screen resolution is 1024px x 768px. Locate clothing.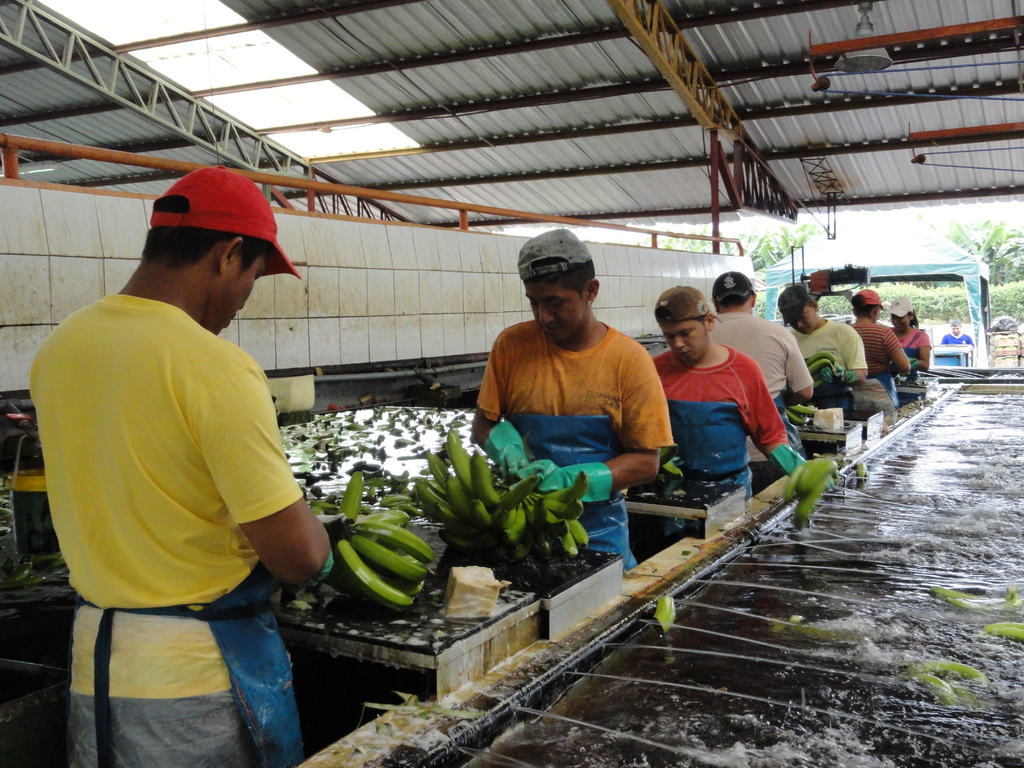
852 312 901 369.
